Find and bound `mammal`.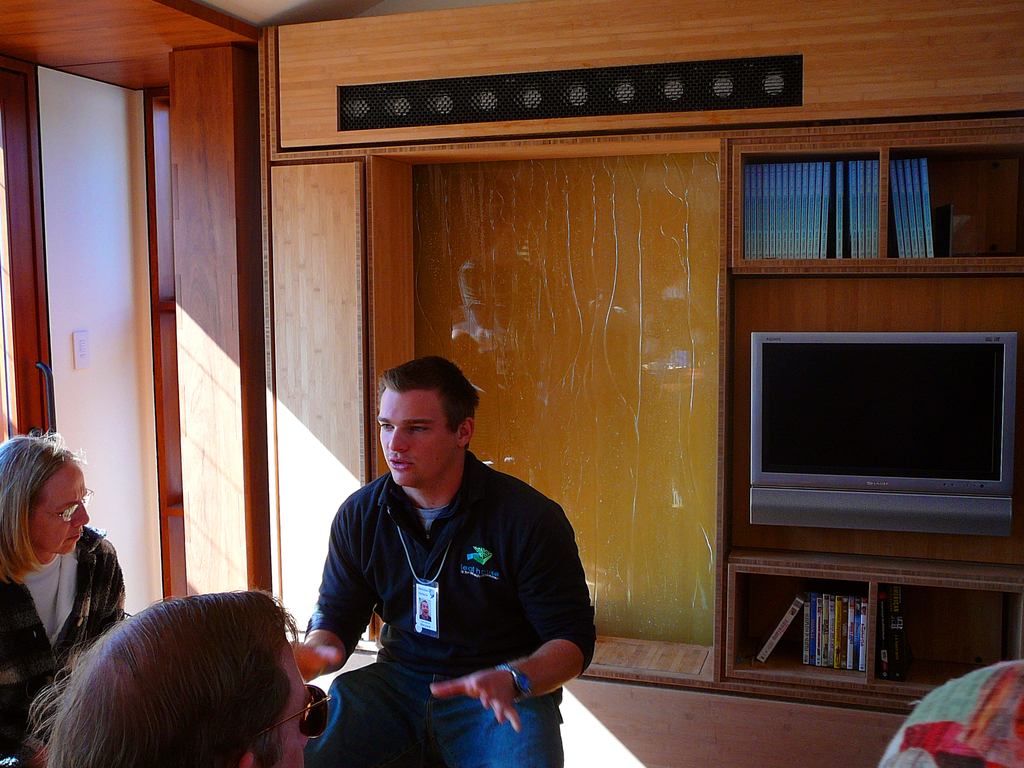
Bound: (left=22, top=573, right=349, bottom=767).
